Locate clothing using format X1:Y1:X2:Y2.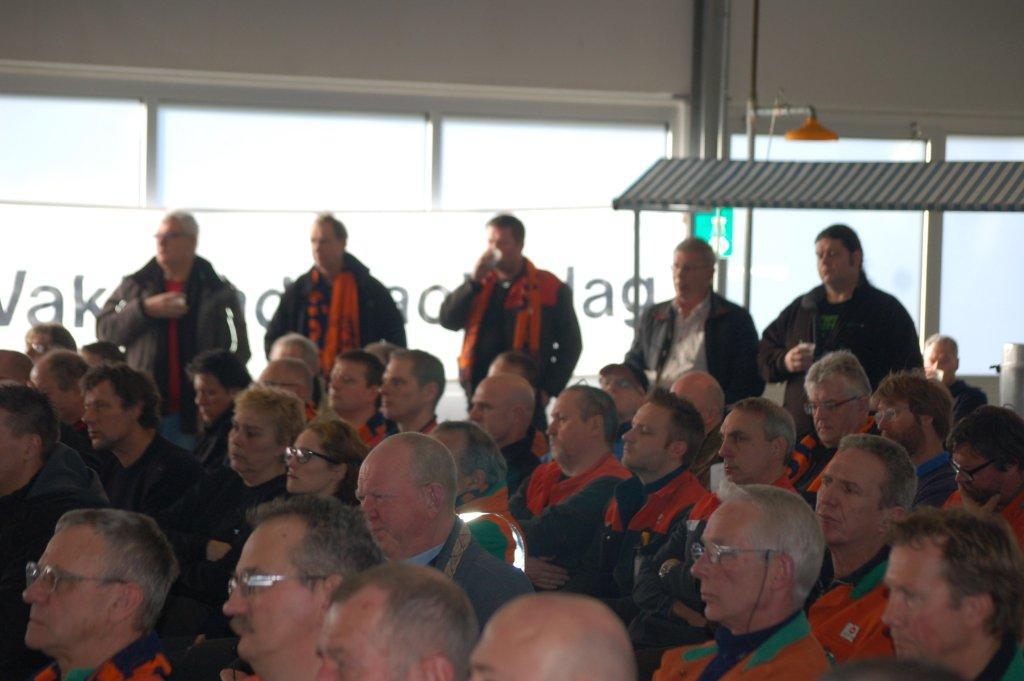
648:613:840:680.
